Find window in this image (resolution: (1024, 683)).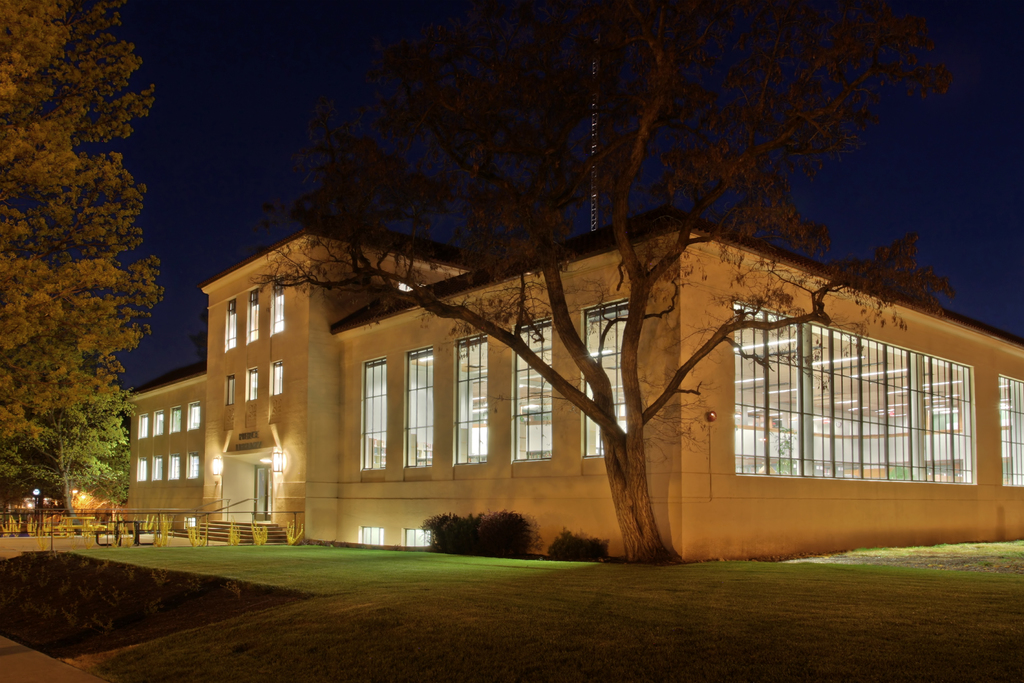
<box>219,293,245,346</box>.
